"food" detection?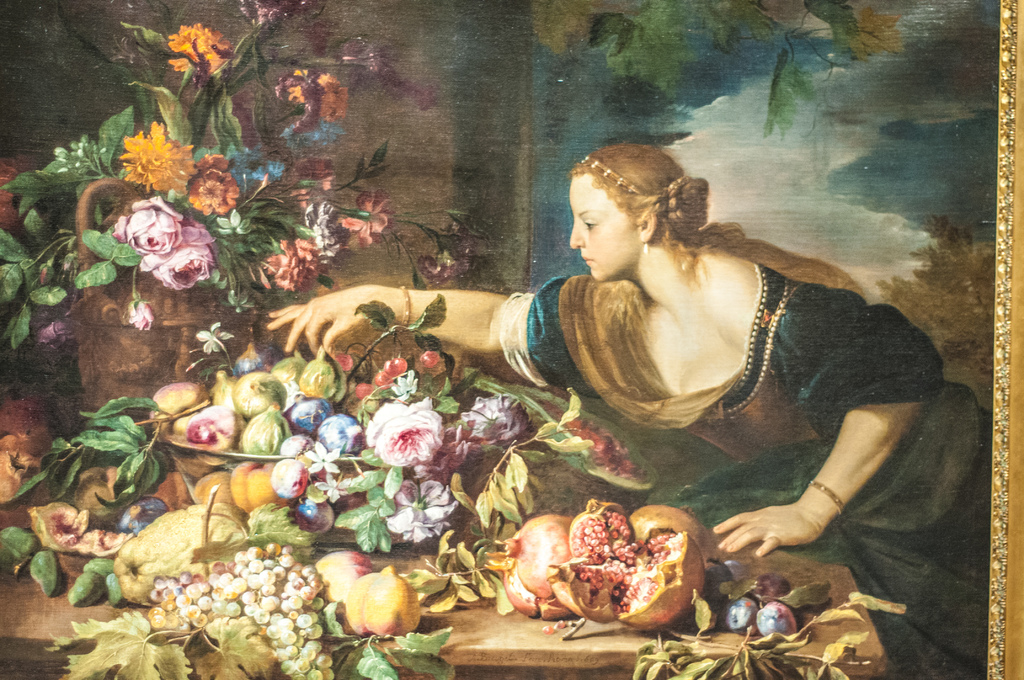
box=[754, 573, 796, 603]
